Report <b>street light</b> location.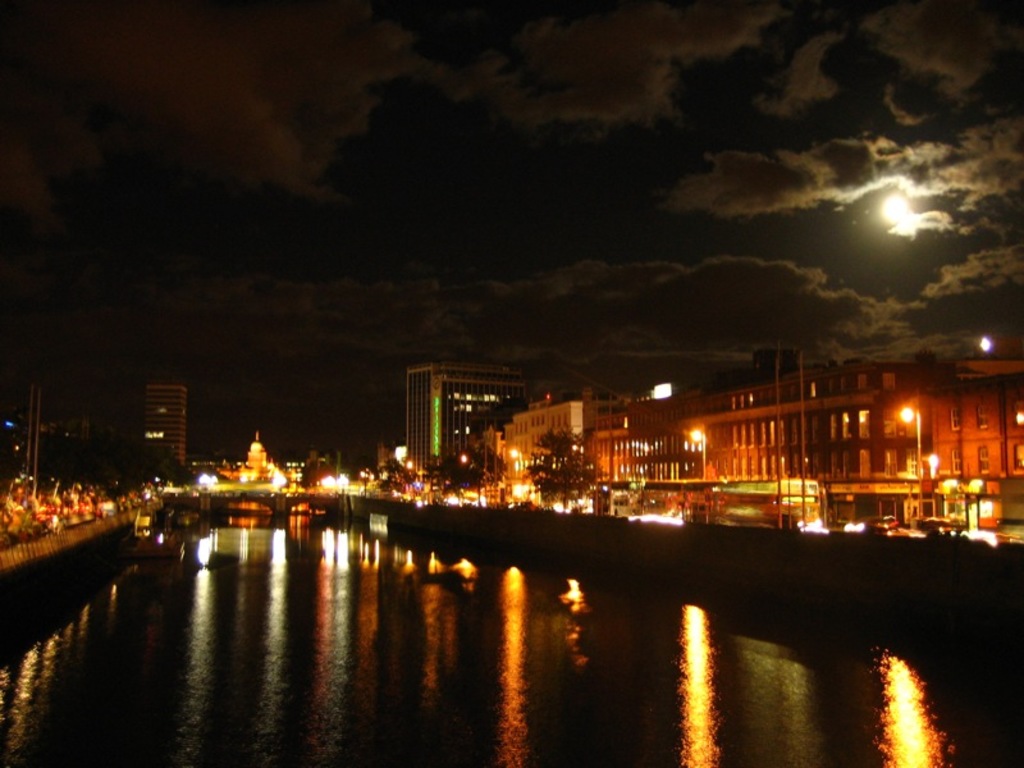
Report: crop(891, 402, 927, 522).
